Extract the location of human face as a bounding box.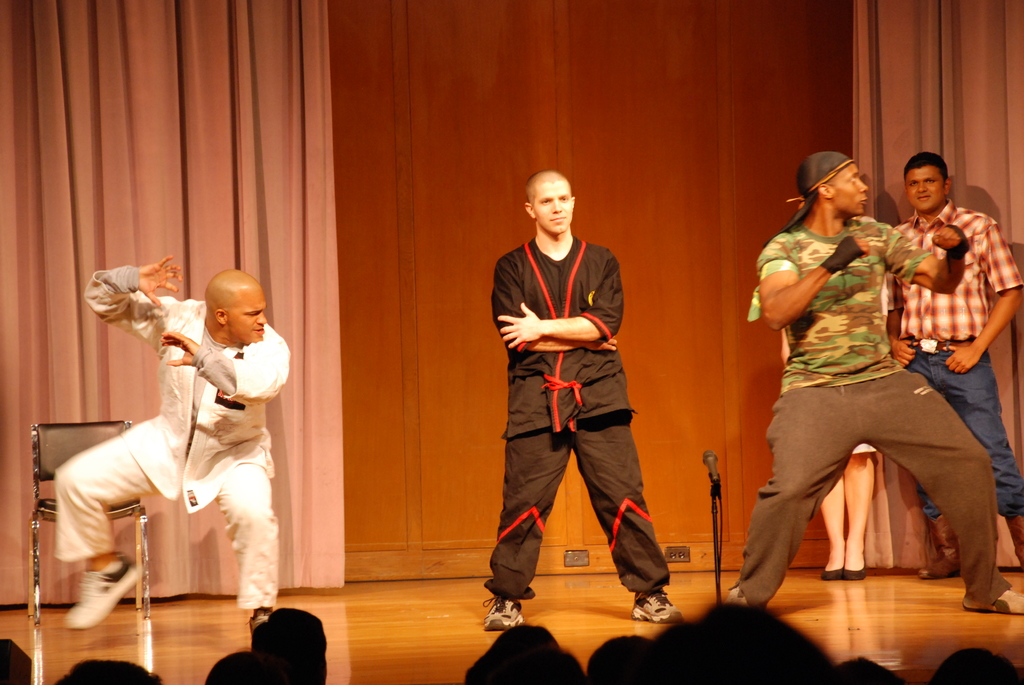
531,181,572,236.
